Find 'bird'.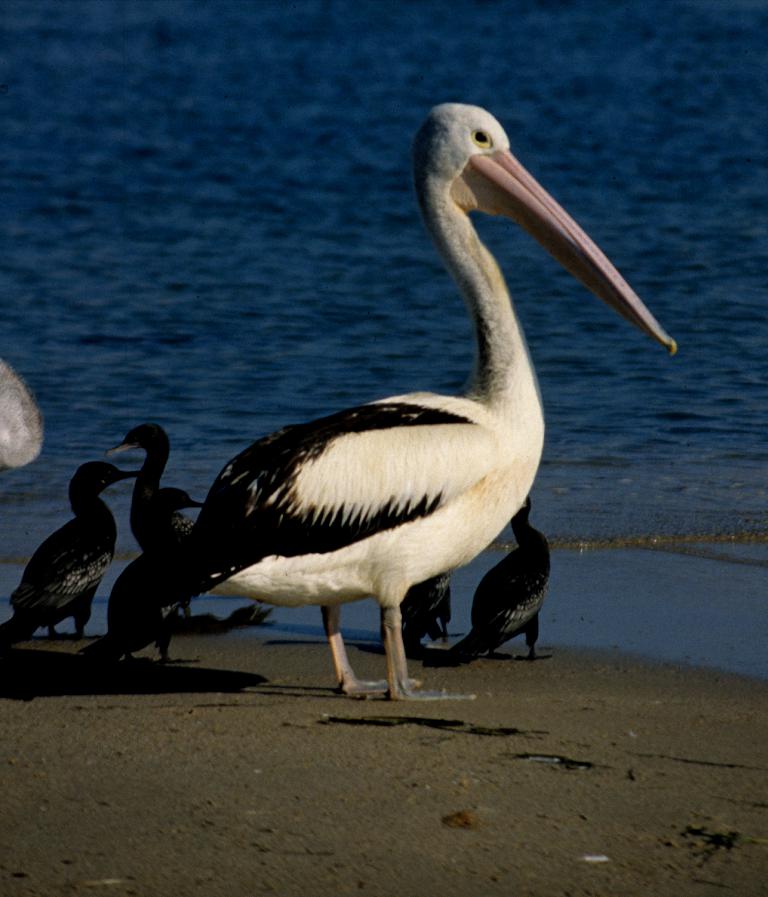
[x1=86, y1=109, x2=633, y2=705].
